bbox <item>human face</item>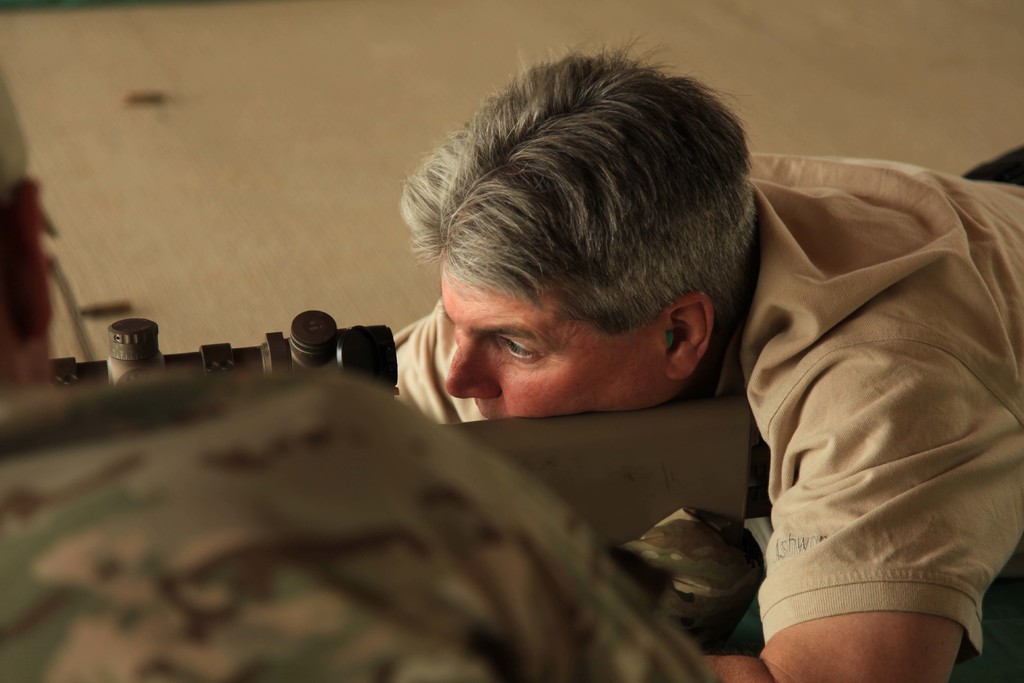
x1=442, y1=258, x2=670, y2=418
